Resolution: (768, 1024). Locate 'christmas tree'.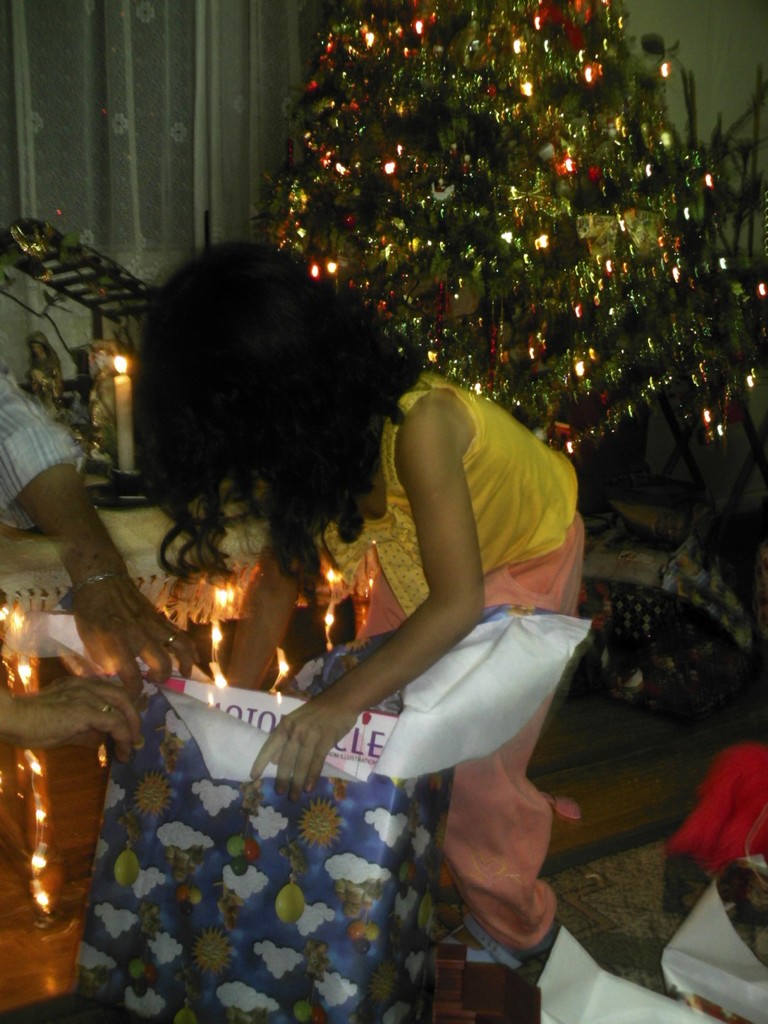
262, 0, 767, 503.
